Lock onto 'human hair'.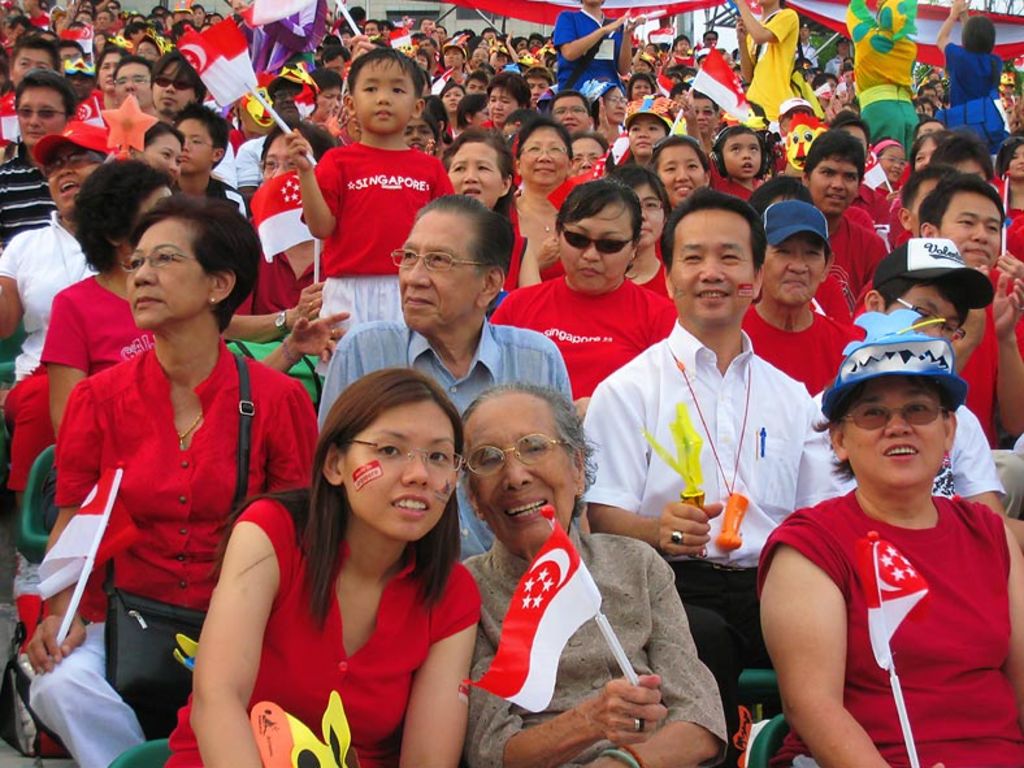
Locked: 648:135:711:170.
